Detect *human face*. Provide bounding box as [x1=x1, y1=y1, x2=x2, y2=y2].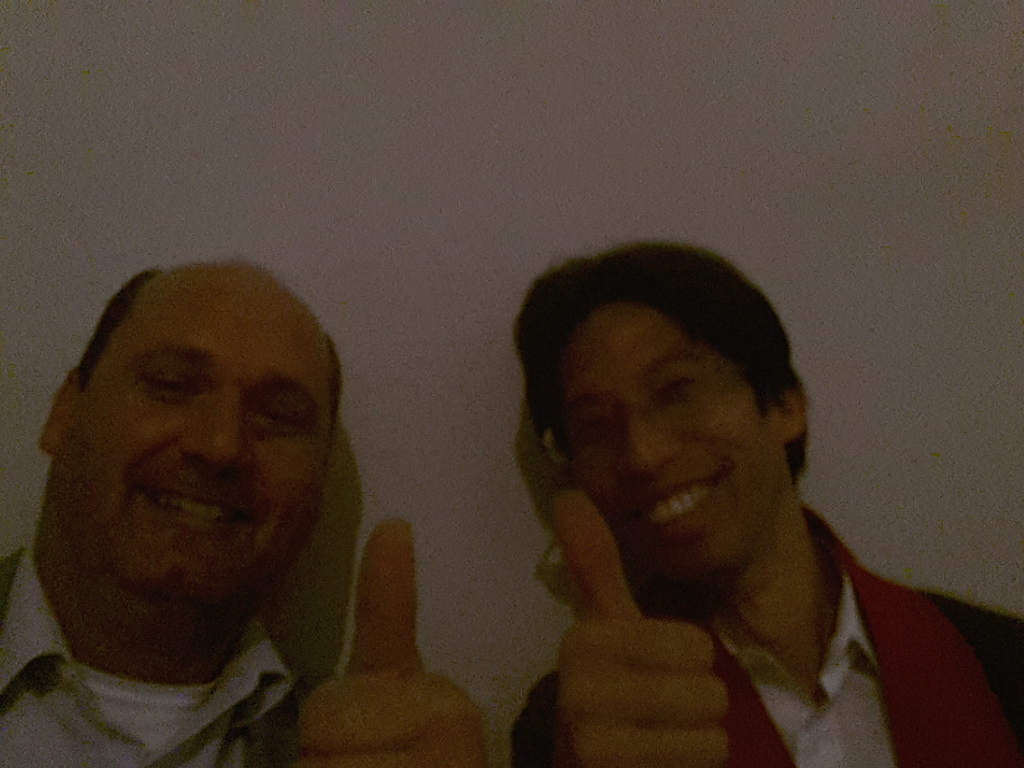
[x1=561, y1=310, x2=782, y2=570].
